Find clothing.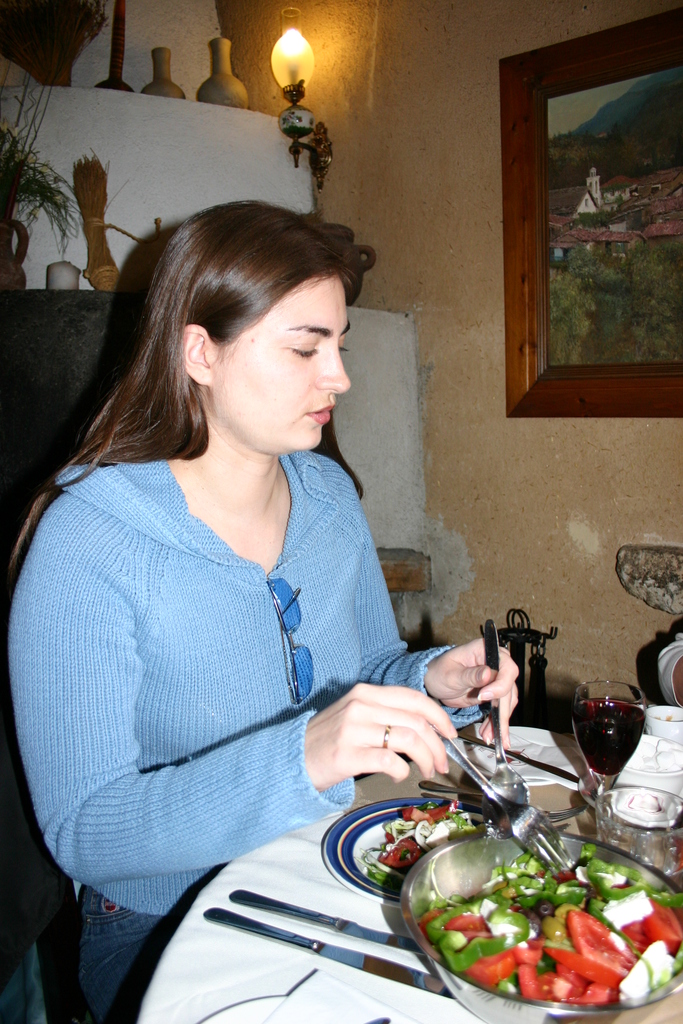
33/406/456/948.
